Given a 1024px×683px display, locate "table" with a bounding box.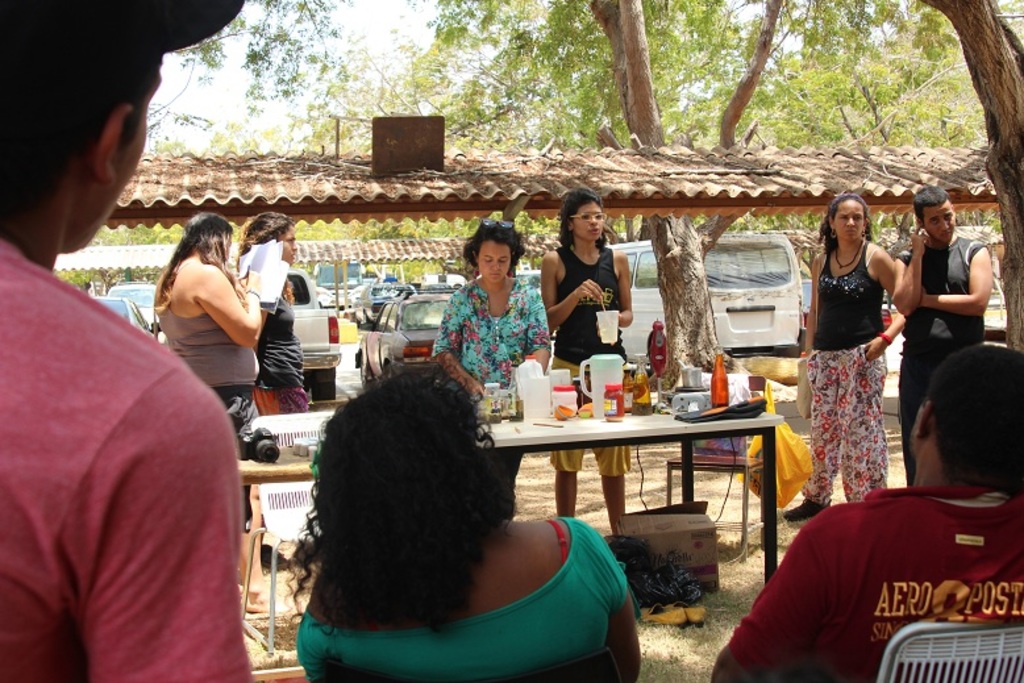
Located: bbox=[236, 446, 304, 682].
